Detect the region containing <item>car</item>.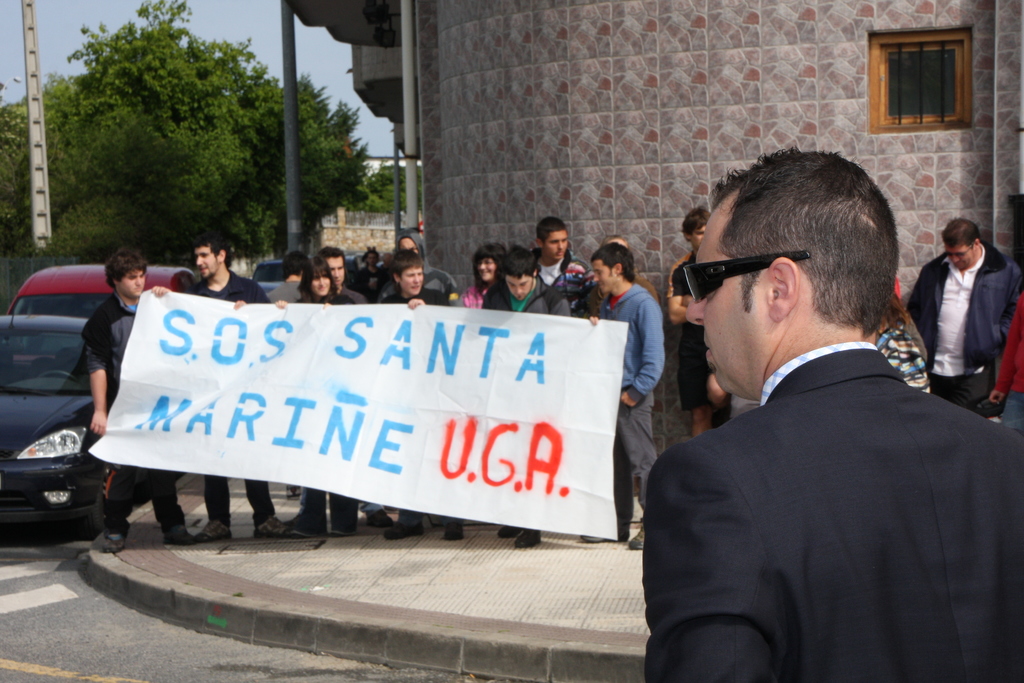
(x1=250, y1=257, x2=365, y2=293).
